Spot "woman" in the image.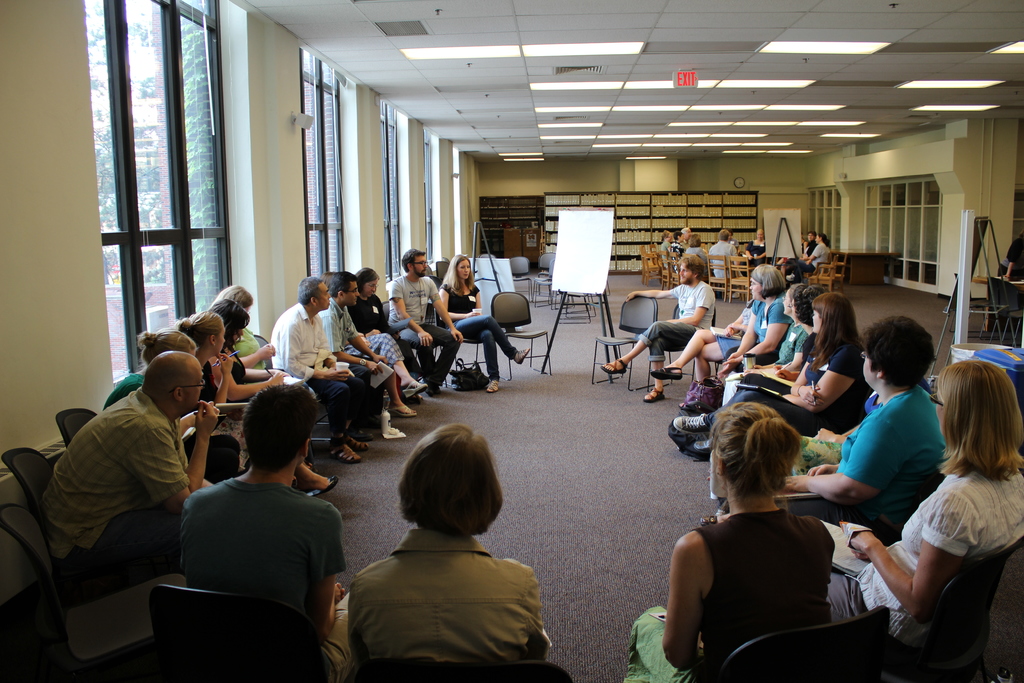
"woman" found at detection(778, 314, 945, 533).
